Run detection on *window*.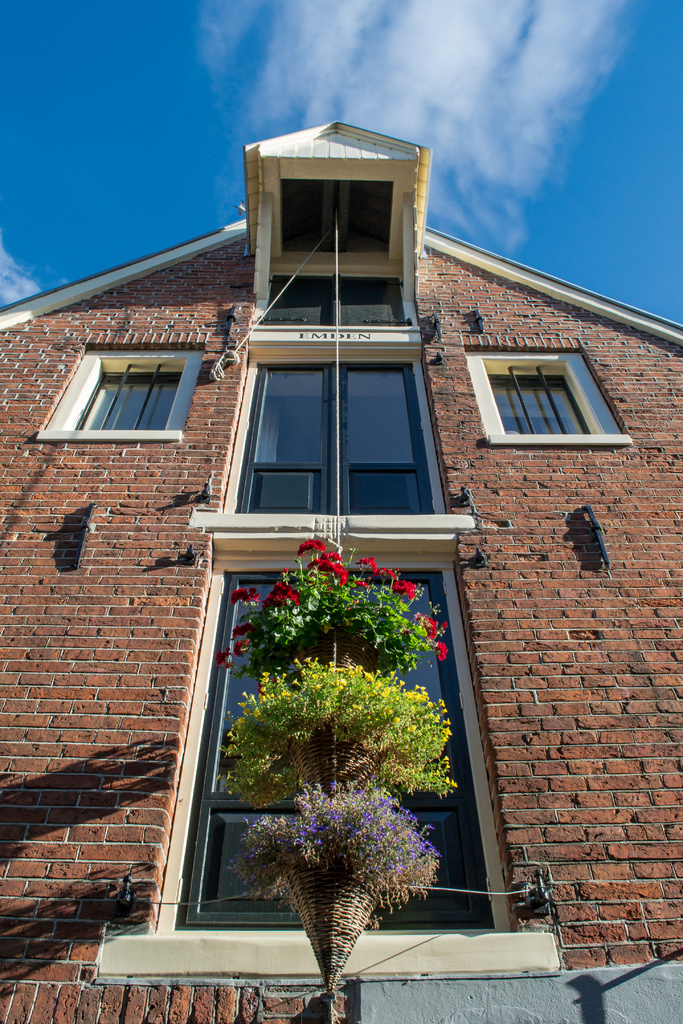
Result: {"left": 99, "top": 543, "right": 561, "bottom": 973}.
